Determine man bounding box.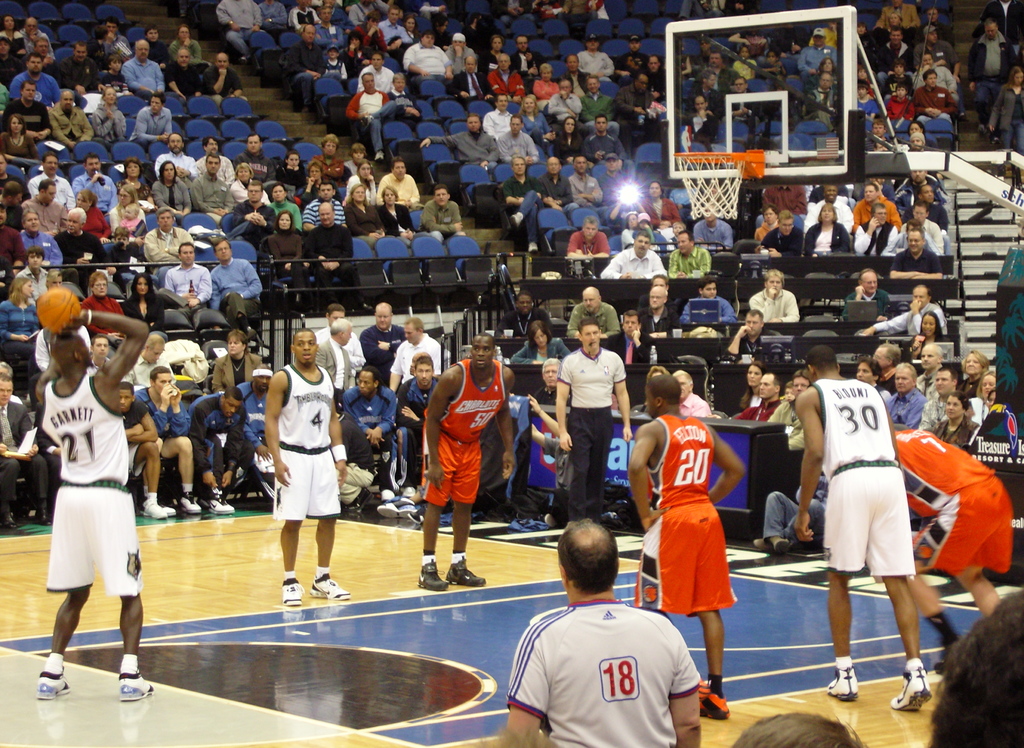
Determined: detection(27, 39, 61, 88).
